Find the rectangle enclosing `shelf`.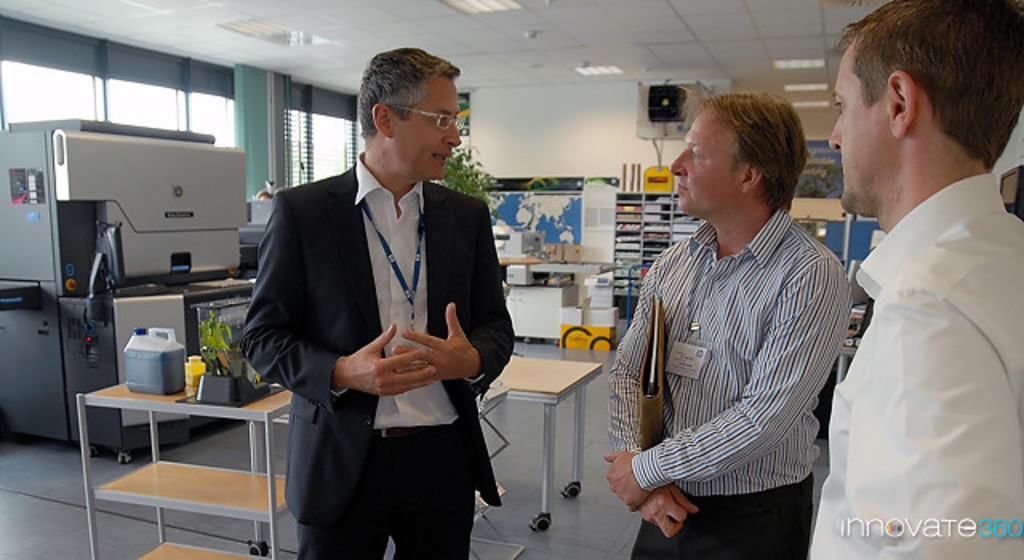
left=610, top=187, right=678, bottom=315.
